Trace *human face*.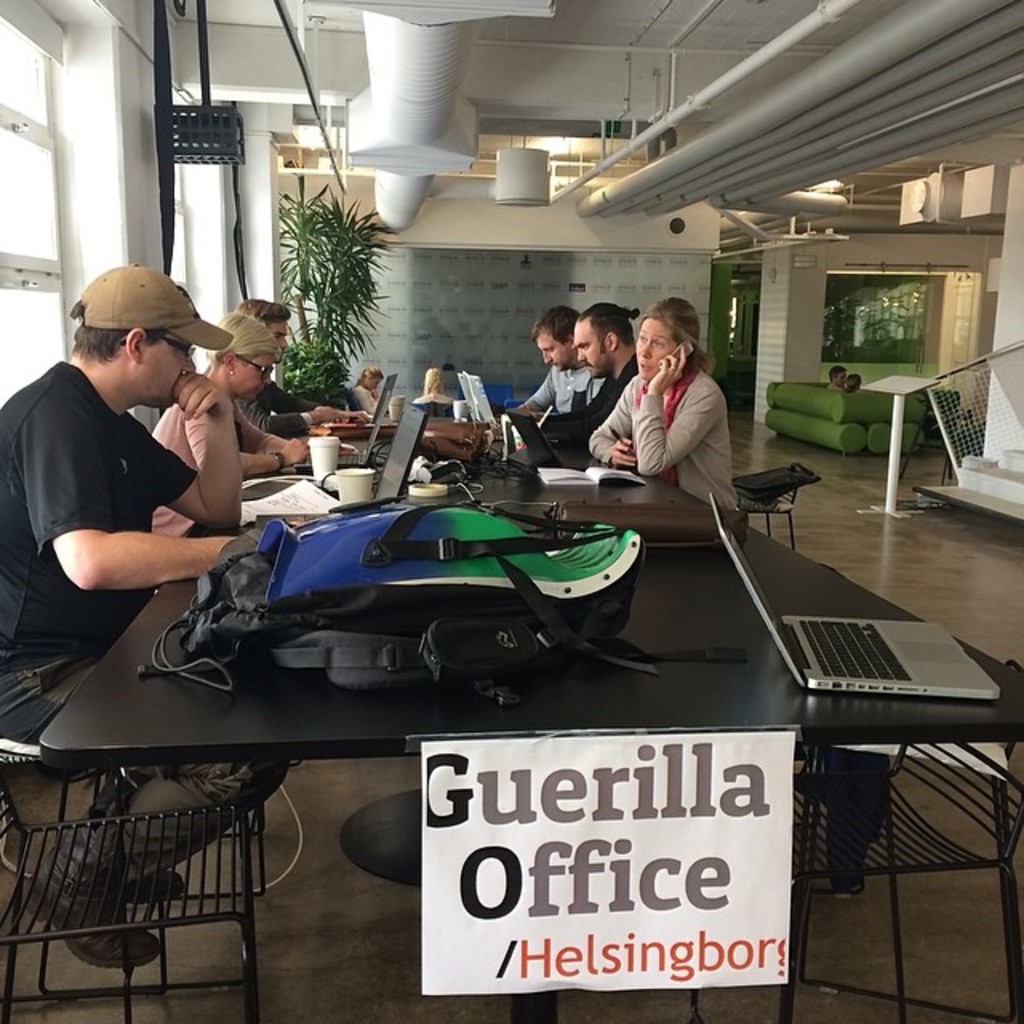
Traced to [left=133, top=333, right=194, bottom=410].
